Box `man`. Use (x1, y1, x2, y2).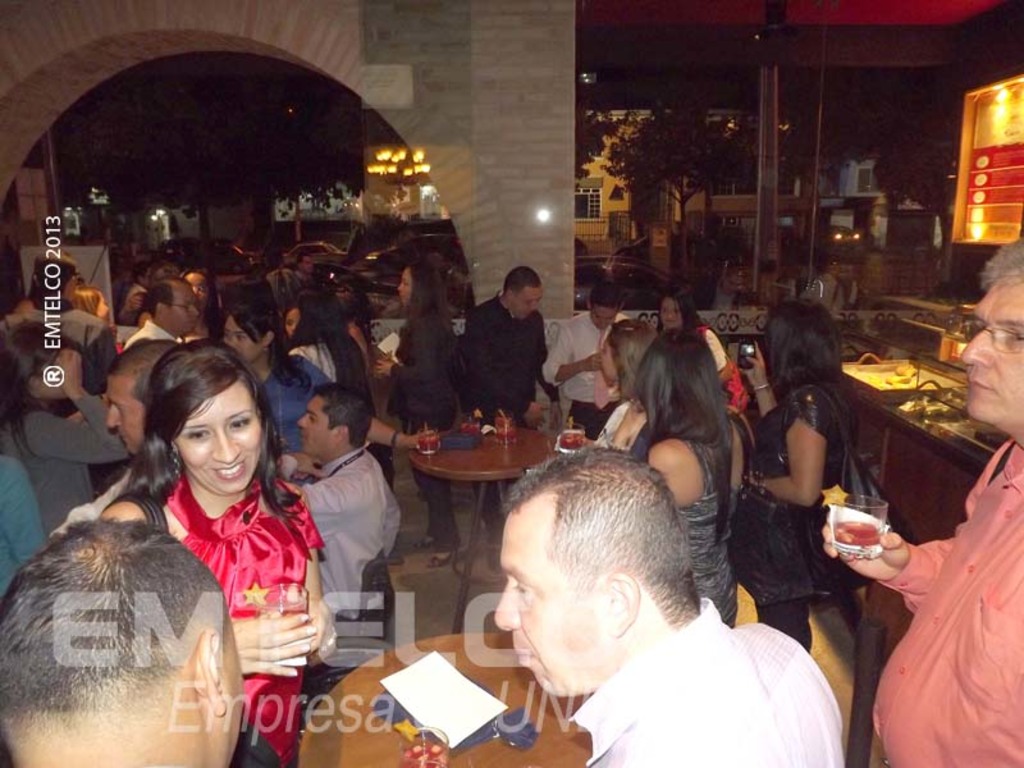
(454, 269, 553, 521).
